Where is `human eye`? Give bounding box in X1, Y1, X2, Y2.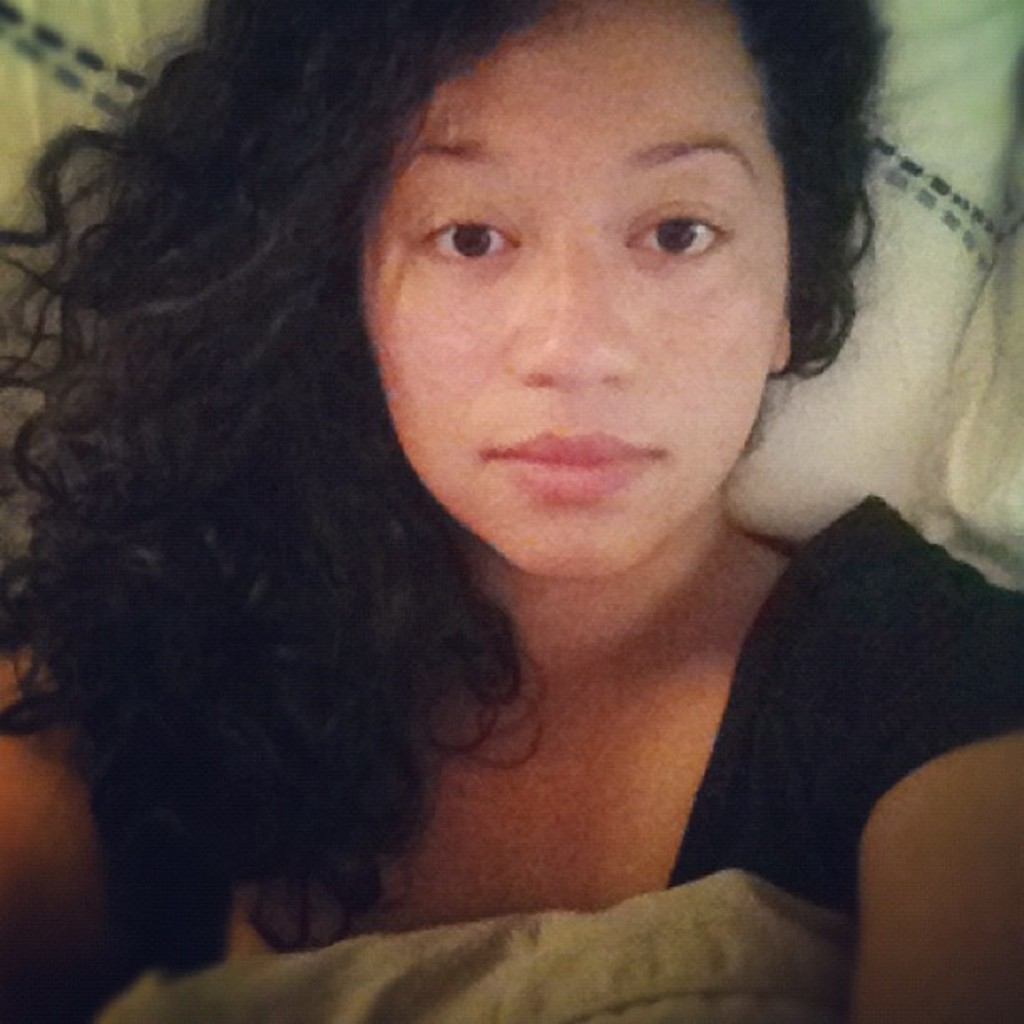
412, 192, 529, 271.
